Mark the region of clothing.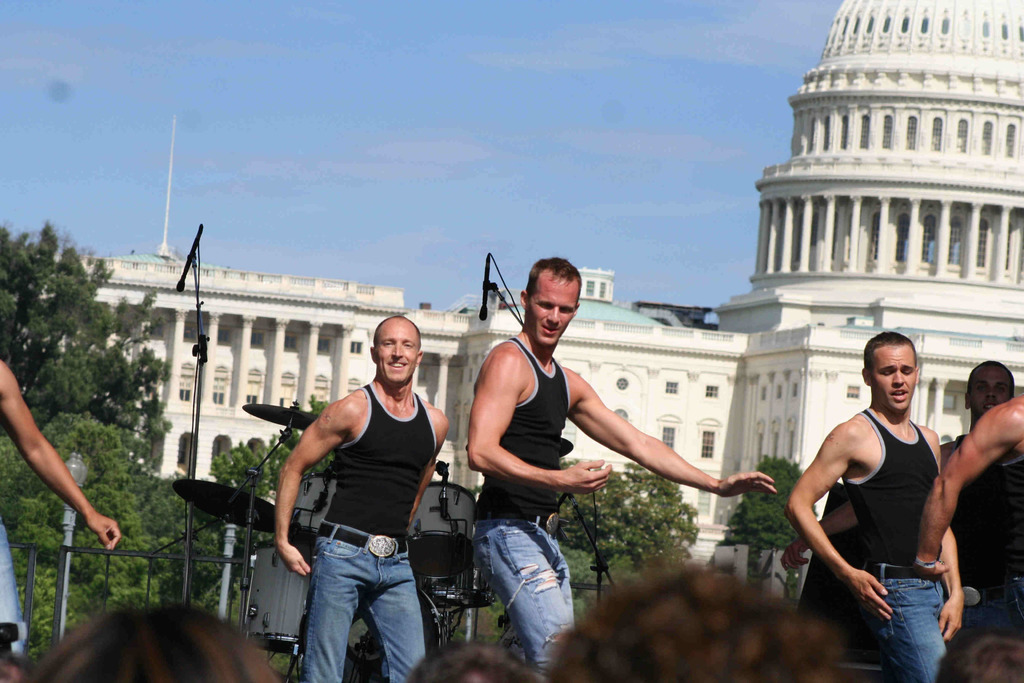
Region: (846,413,948,682).
